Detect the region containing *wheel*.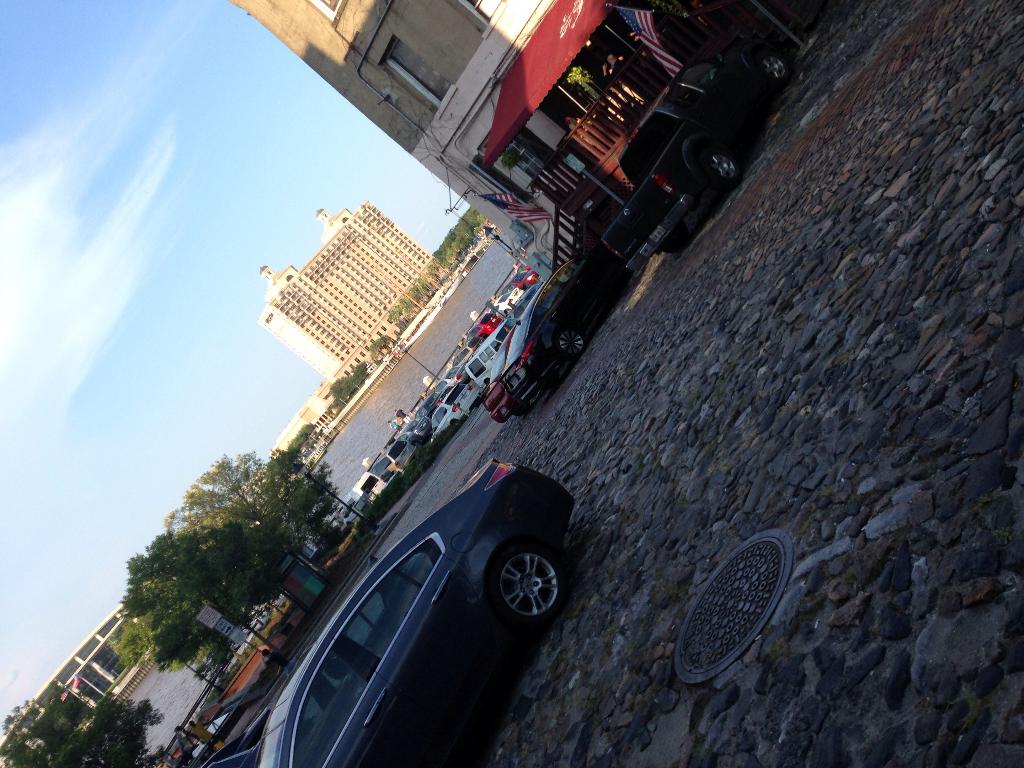
662/221/688/252.
